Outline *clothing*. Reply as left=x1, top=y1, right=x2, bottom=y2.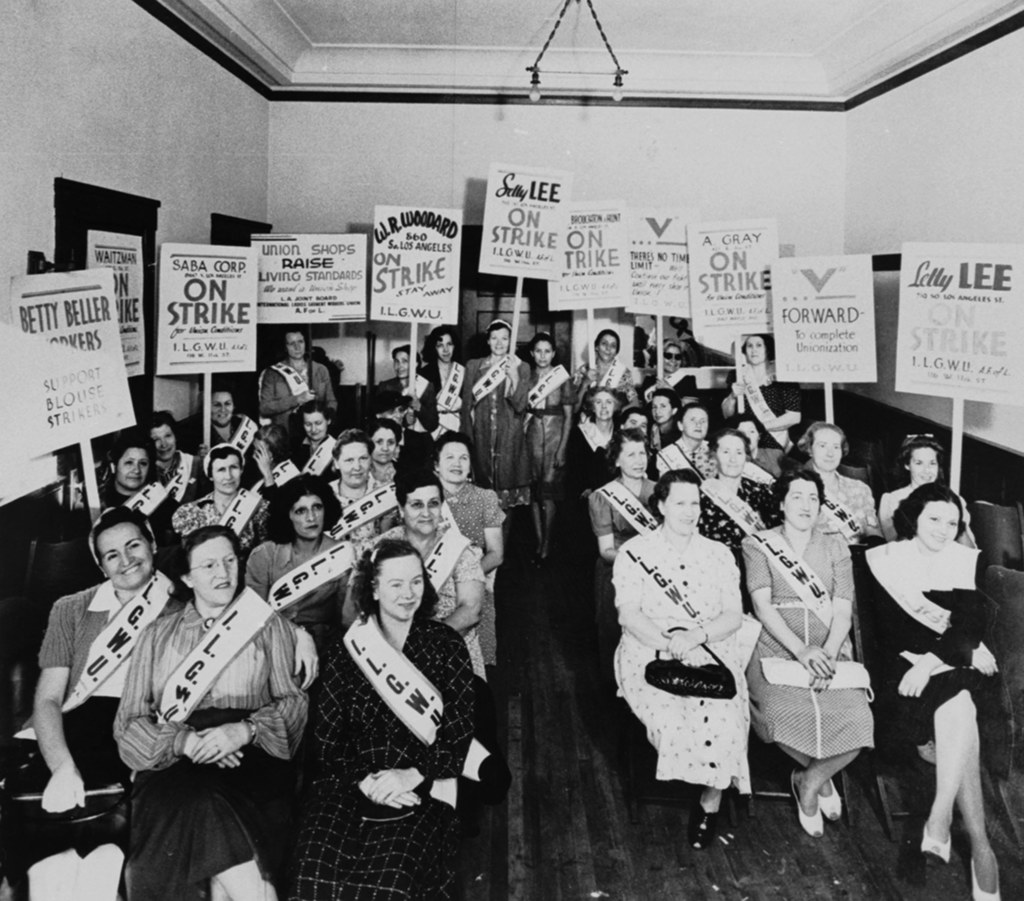
left=264, top=354, right=340, bottom=425.
